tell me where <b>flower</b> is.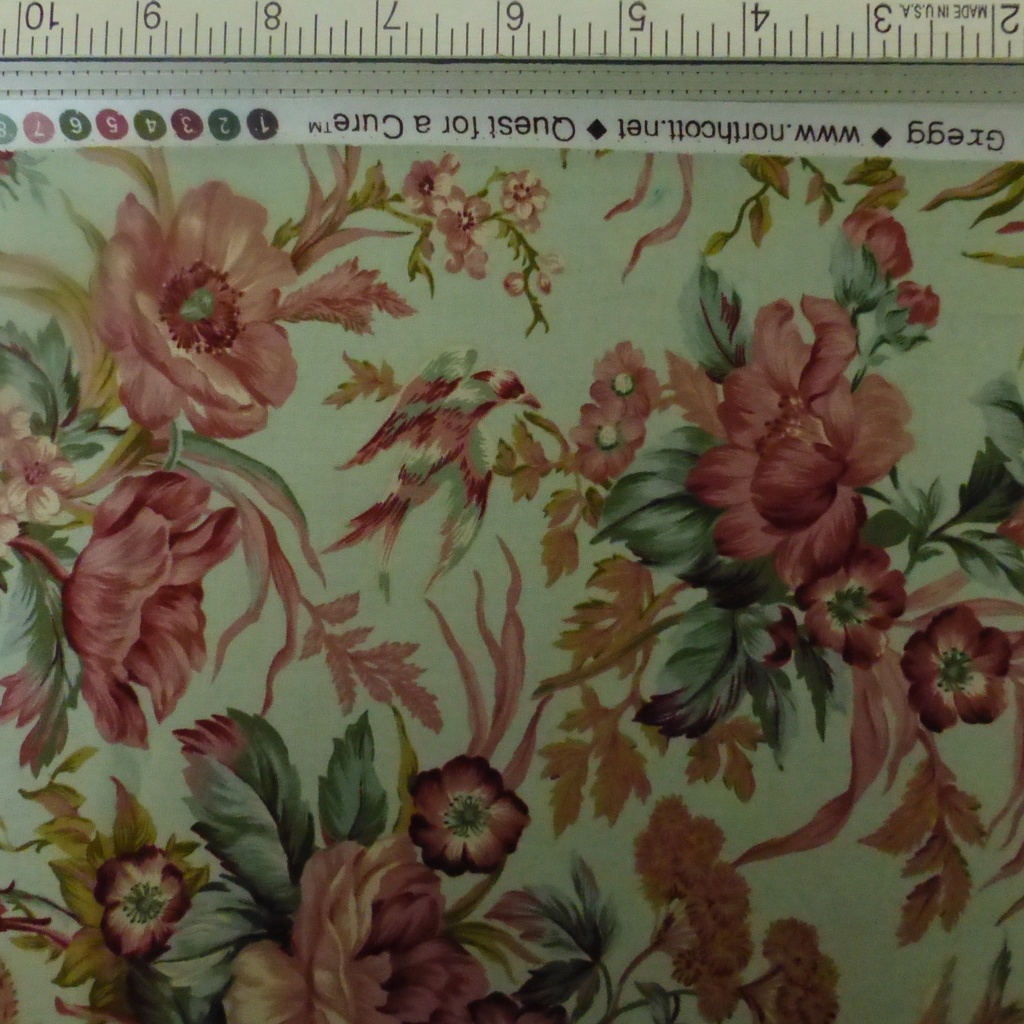
<b>flower</b> is at detection(289, 839, 490, 1023).
